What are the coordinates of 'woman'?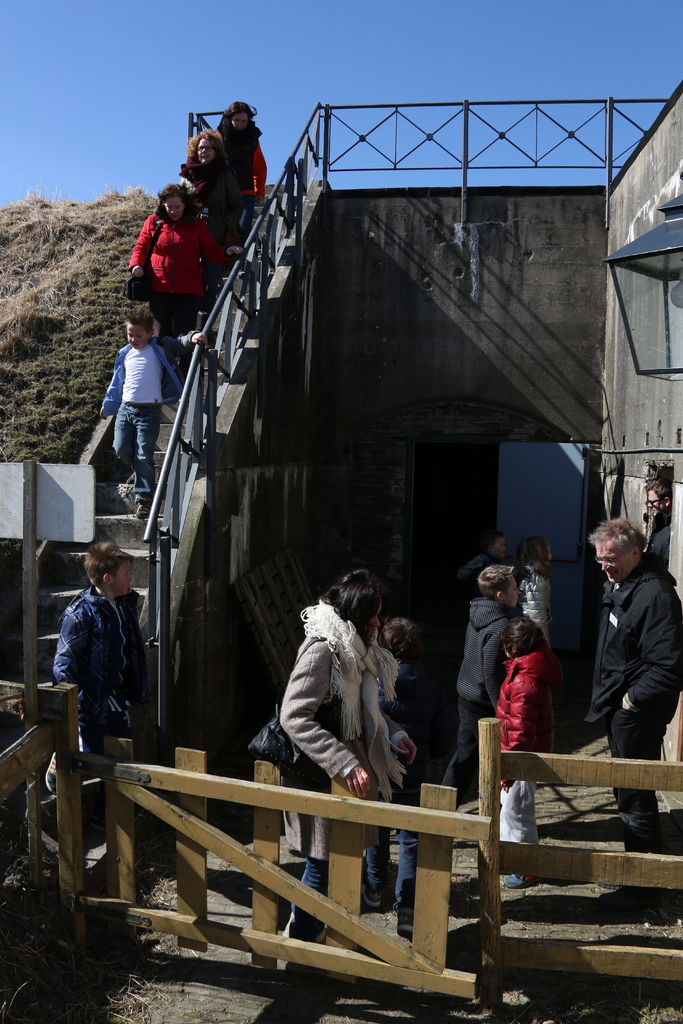
[217, 101, 272, 234].
